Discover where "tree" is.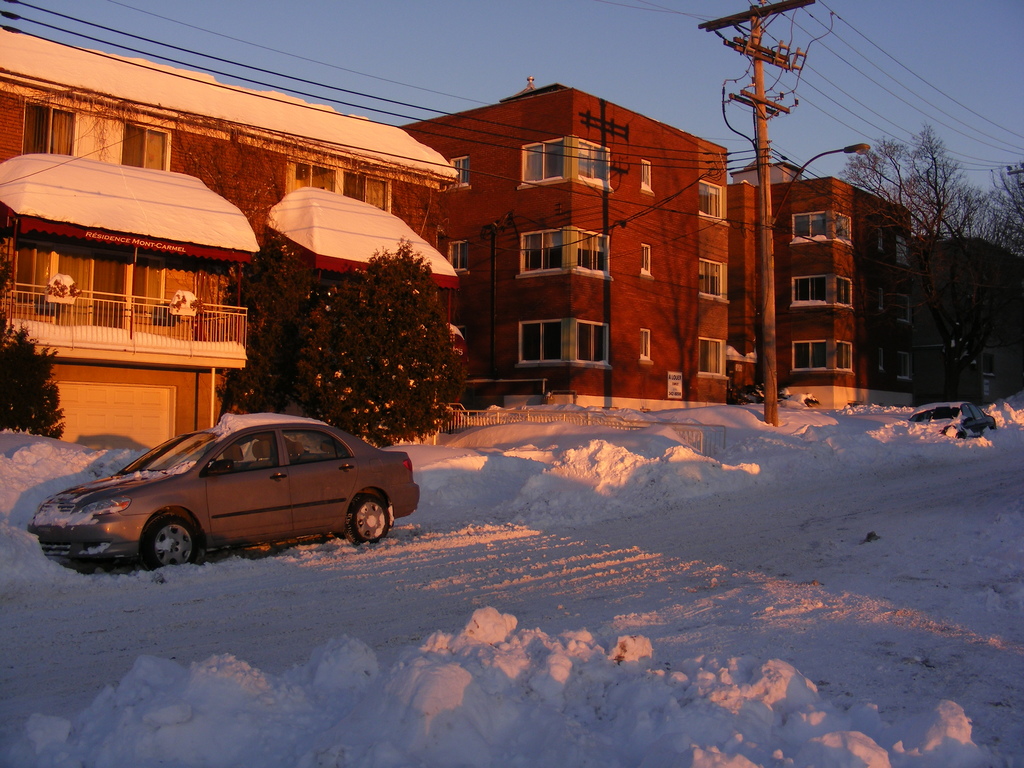
Discovered at box(840, 119, 975, 315).
